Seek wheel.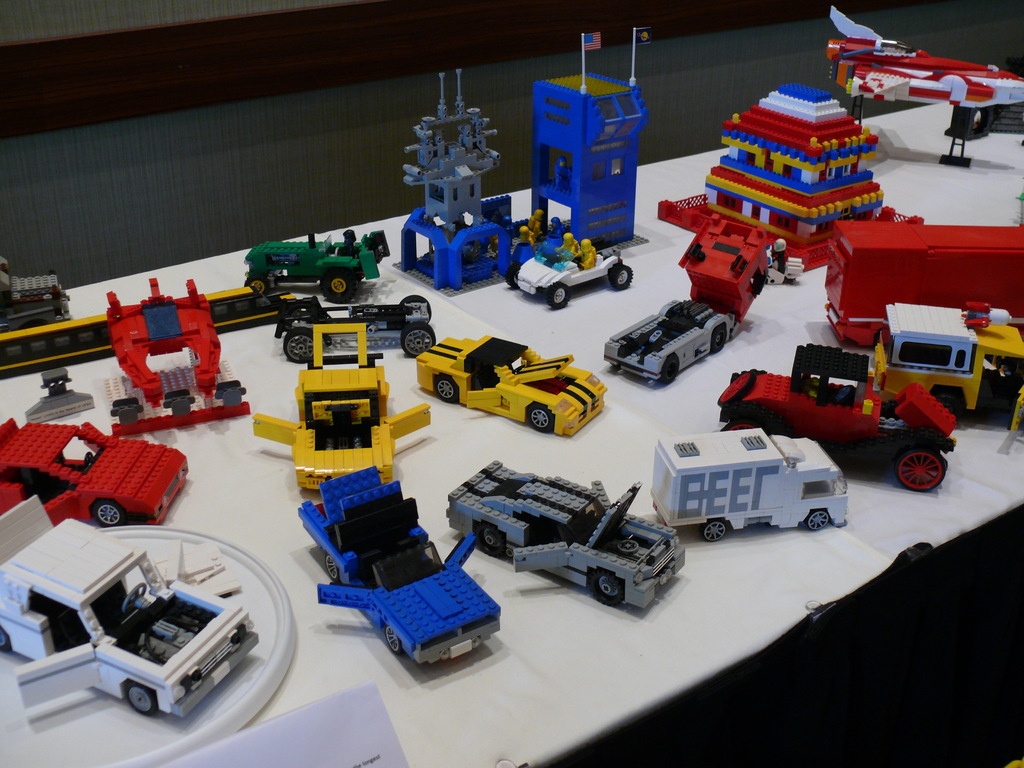
detection(384, 625, 406, 655).
